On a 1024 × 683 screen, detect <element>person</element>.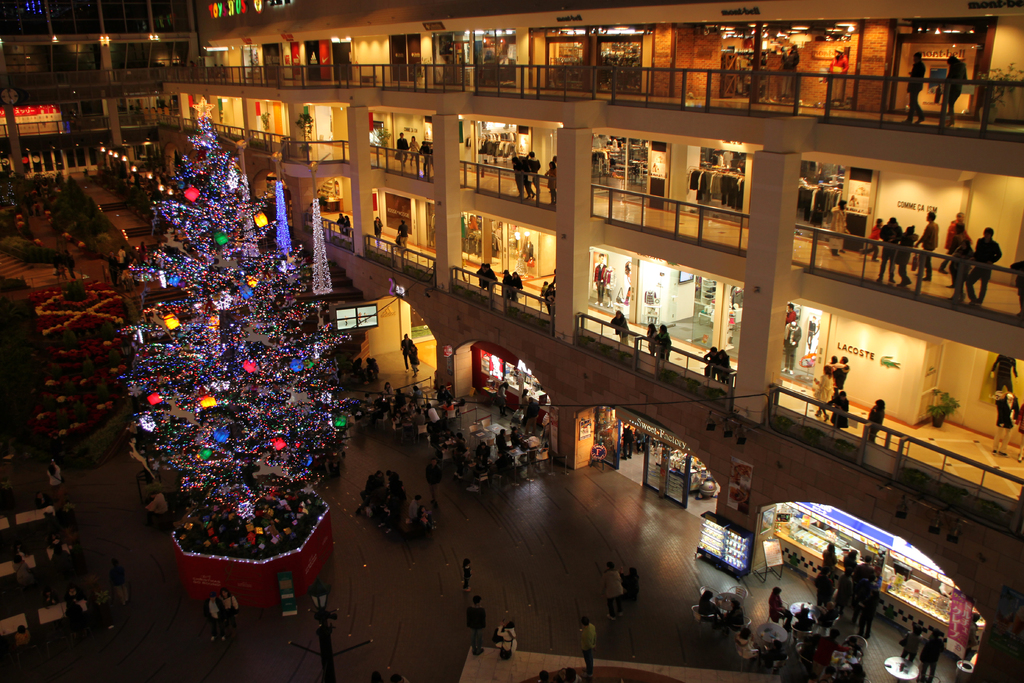
BBox(781, 304, 798, 336).
